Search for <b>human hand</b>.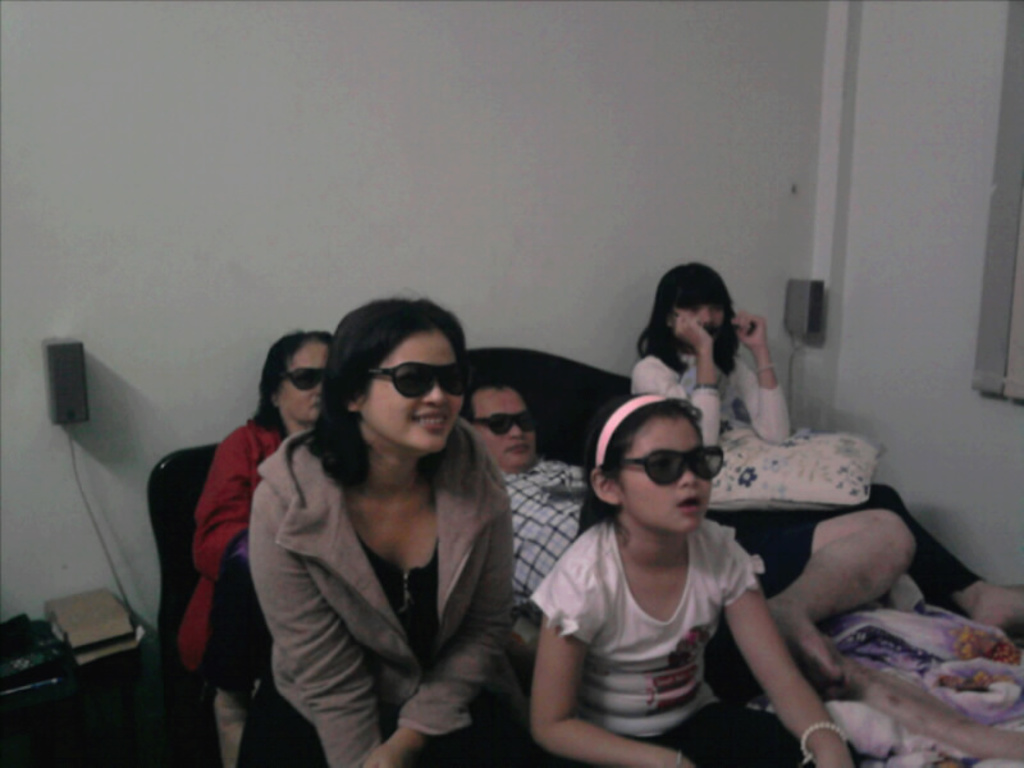
Found at x1=365, y1=746, x2=404, y2=767.
